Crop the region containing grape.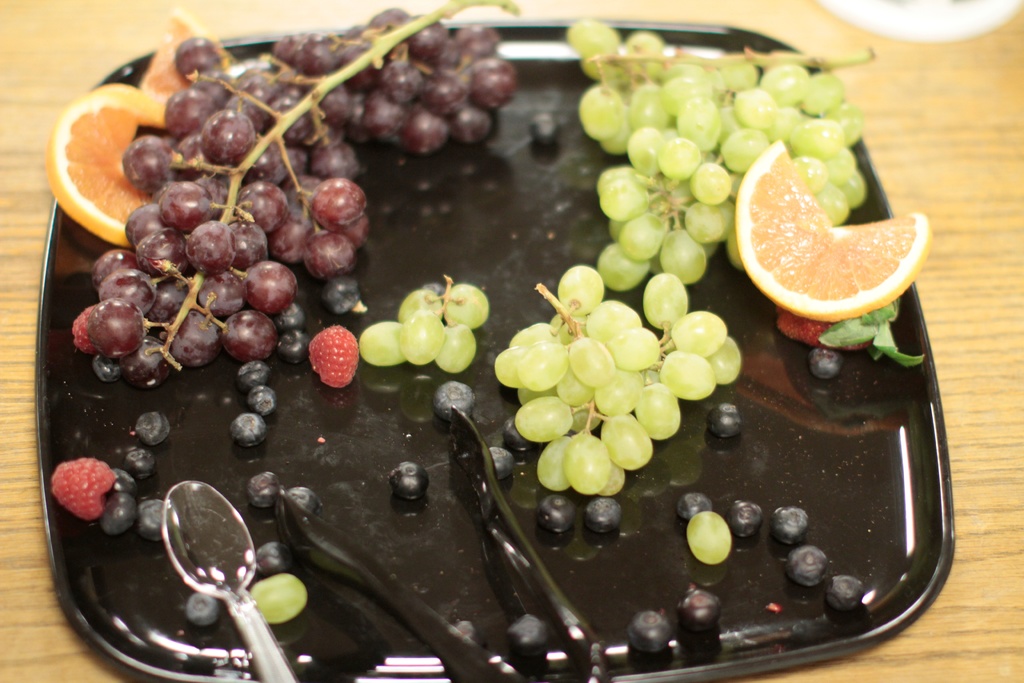
Crop region: locate(403, 286, 438, 317).
